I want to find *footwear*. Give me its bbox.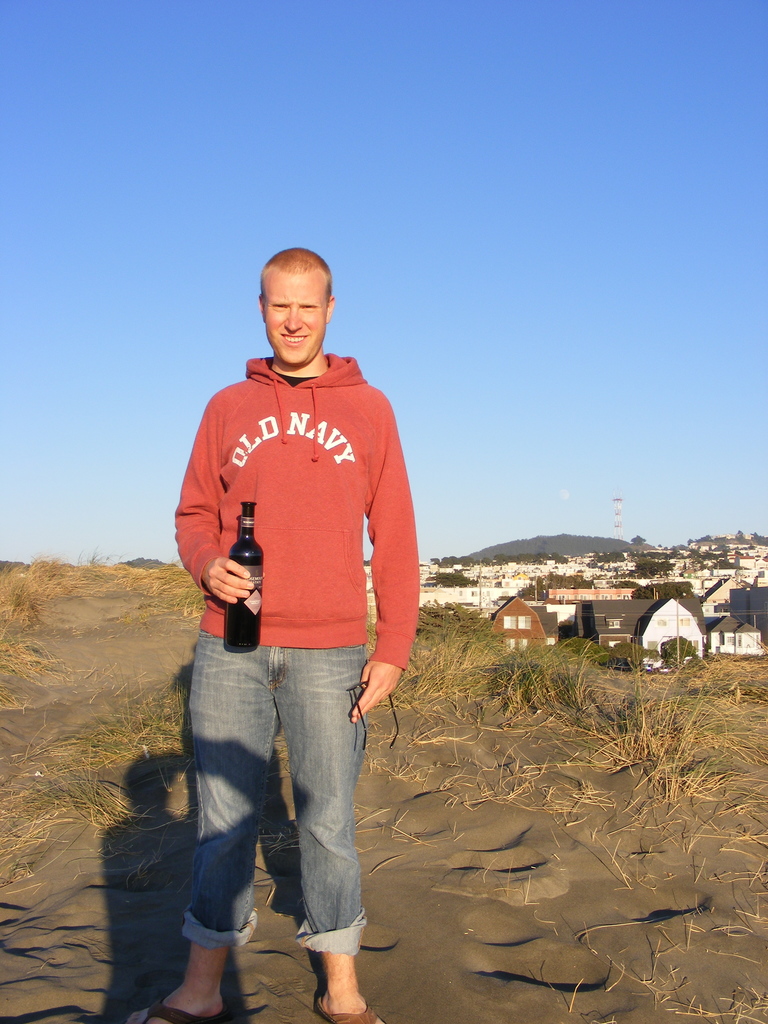
region(125, 997, 228, 1023).
